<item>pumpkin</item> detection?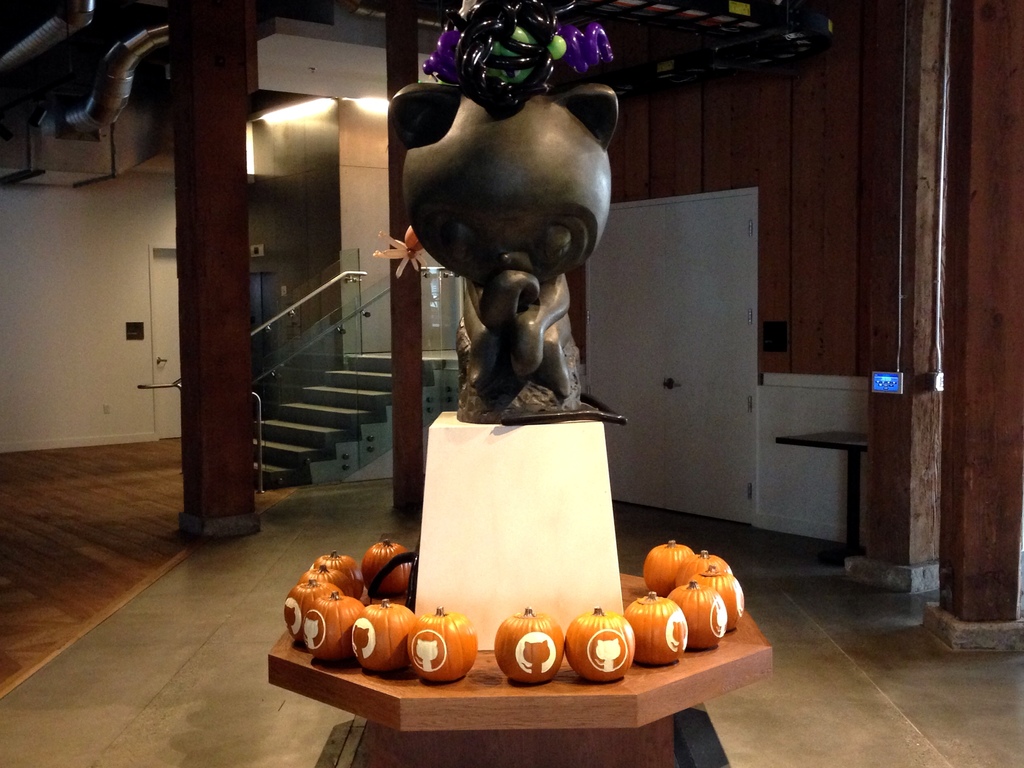
(x1=492, y1=604, x2=564, y2=682)
